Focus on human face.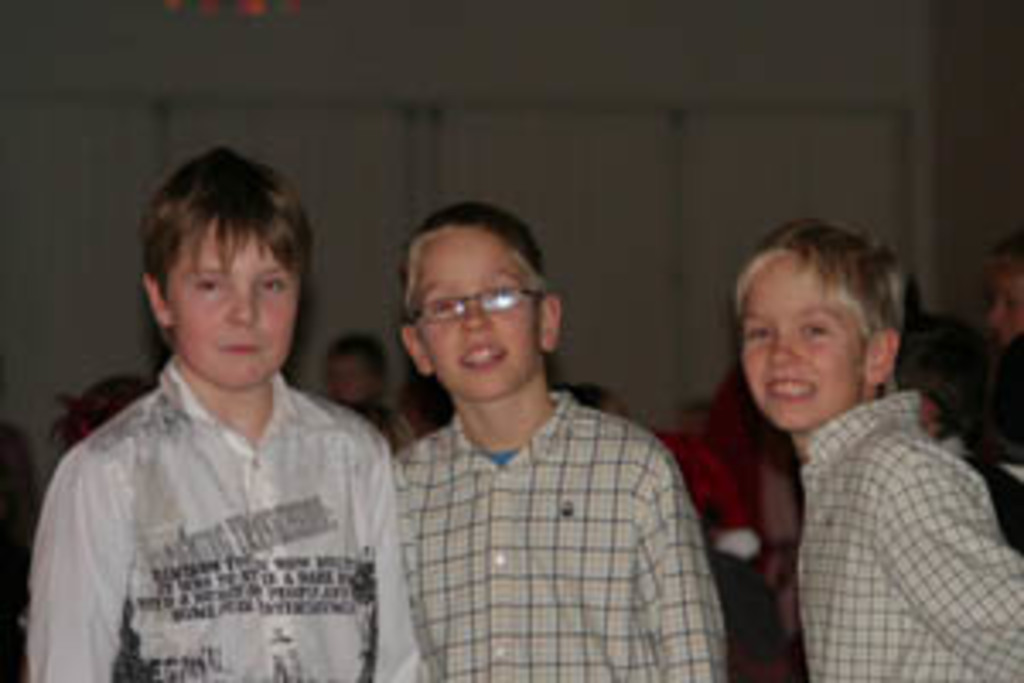
Focused at left=416, top=236, right=539, bottom=406.
